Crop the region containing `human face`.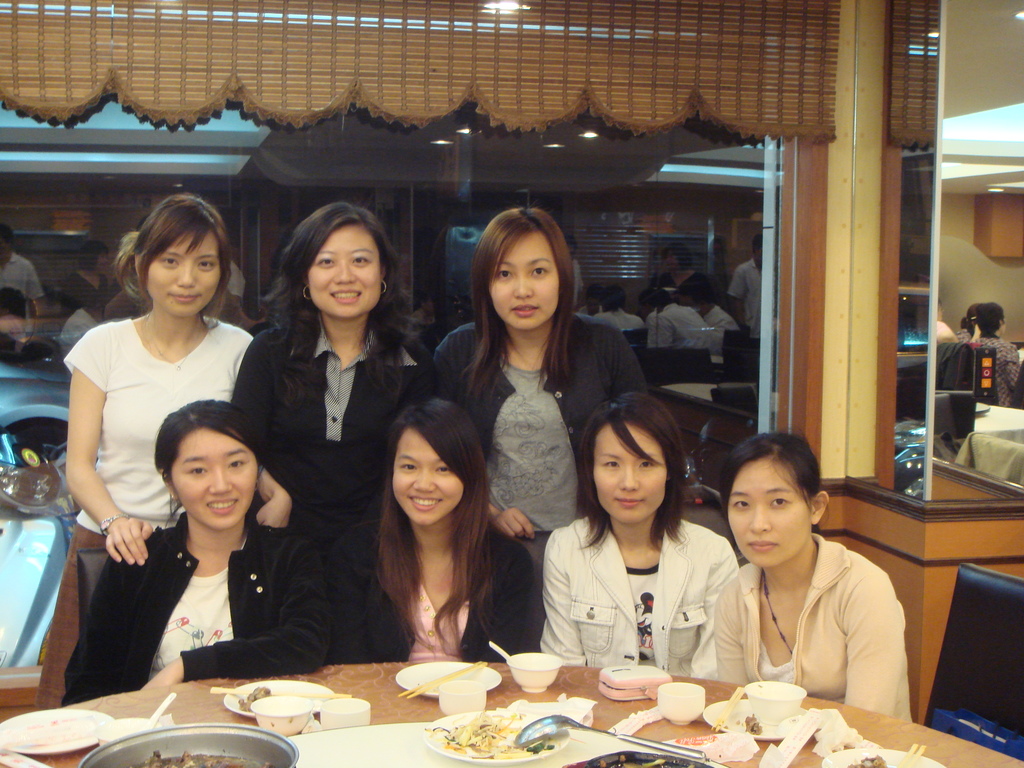
Crop region: x1=392 y1=424 x2=465 y2=527.
